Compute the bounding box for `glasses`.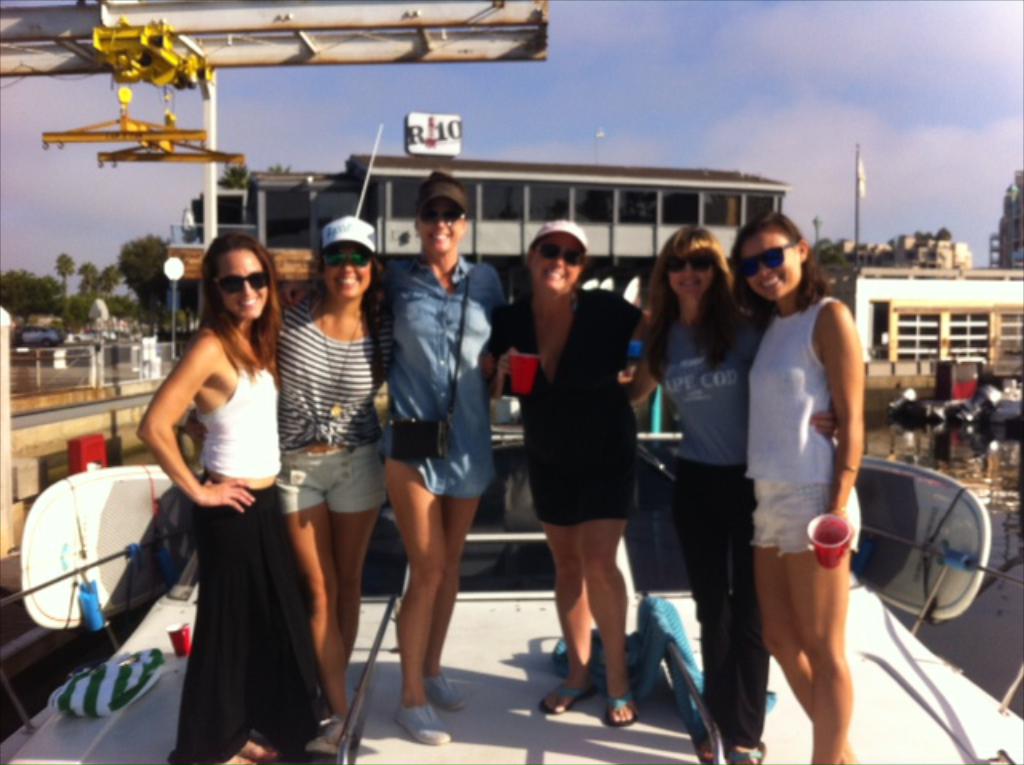
<box>664,258,710,283</box>.
